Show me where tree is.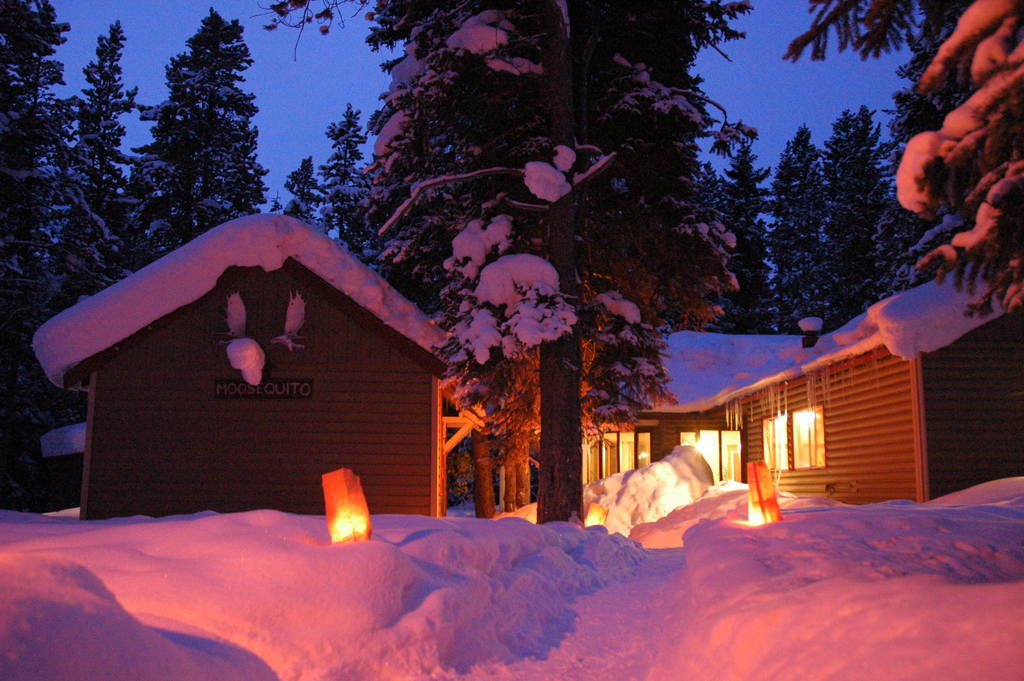
tree is at rect(121, 8, 272, 245).
